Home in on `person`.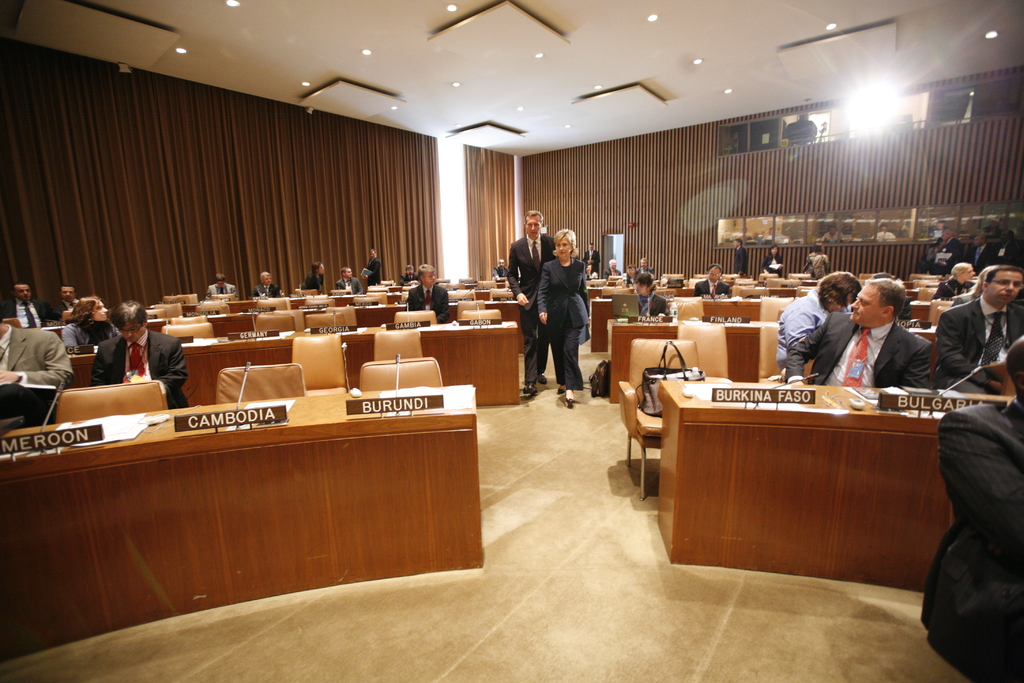
Homed in at x1=924 y1=255 x2=980 y2=300.
